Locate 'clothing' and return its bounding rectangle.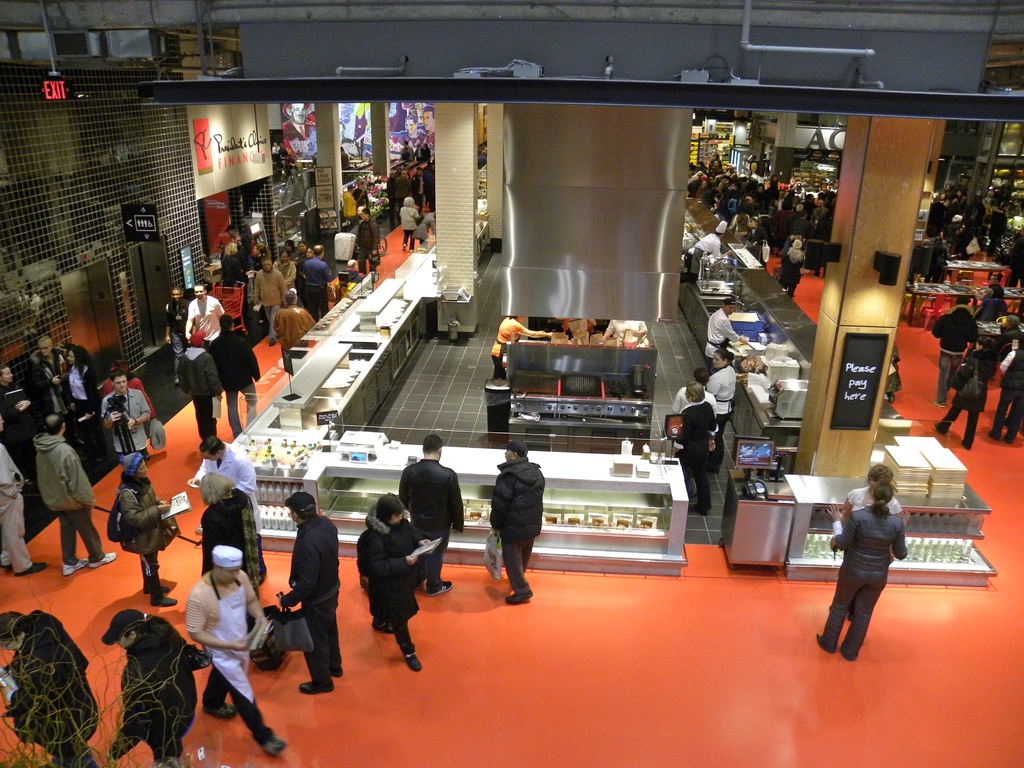
(x1=992, y1=330, x2=1023, y2=363).
